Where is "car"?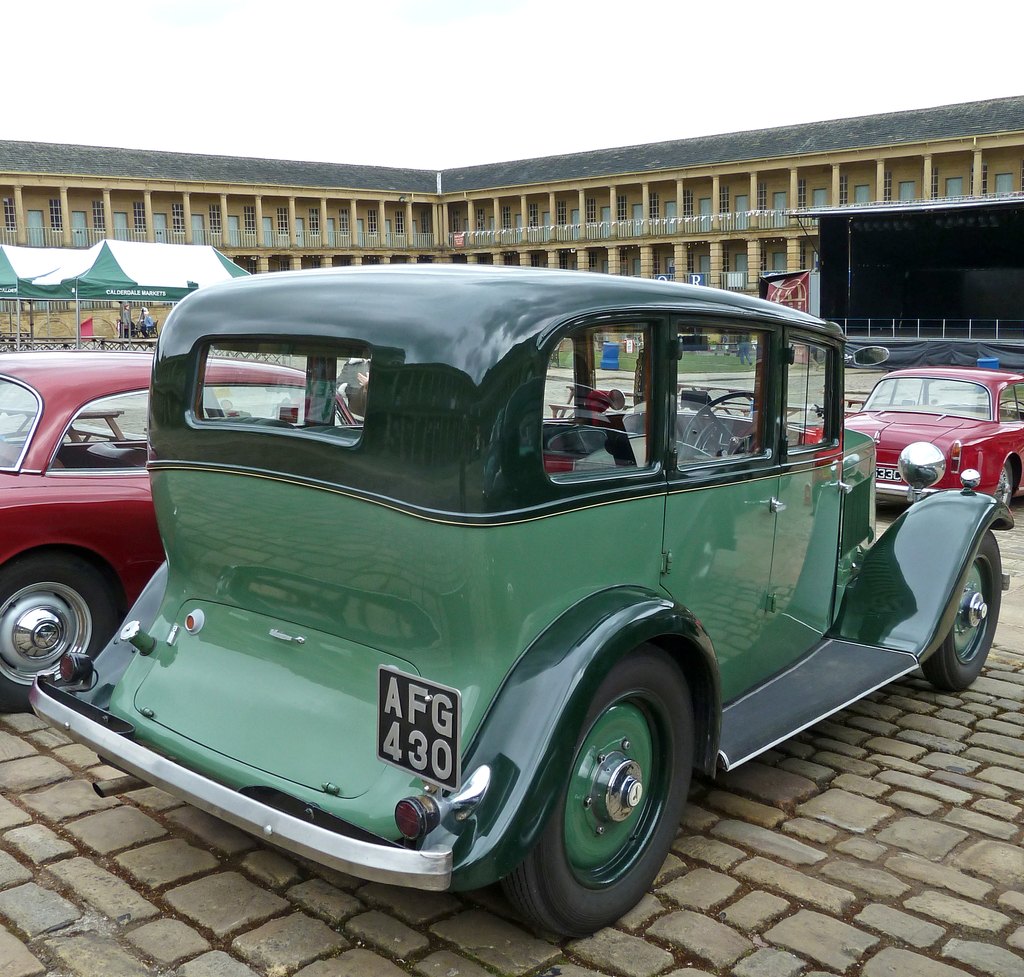
842/370/1023/502.
